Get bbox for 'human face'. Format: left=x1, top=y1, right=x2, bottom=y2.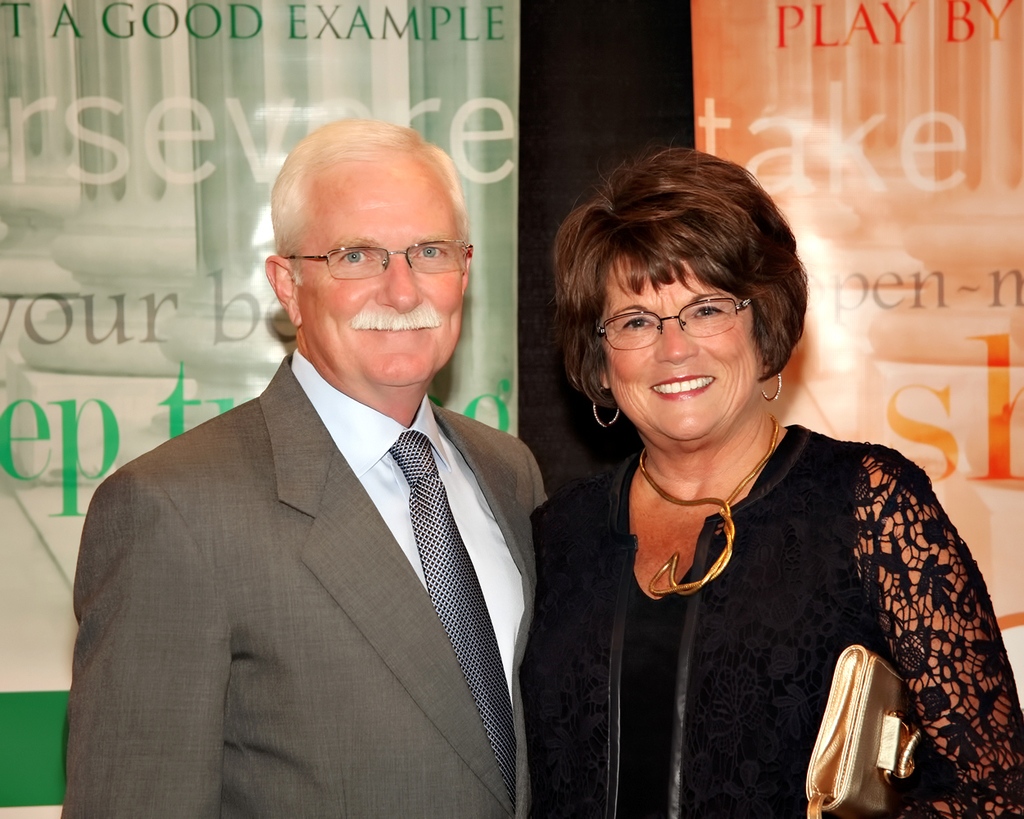
left=598, top=246, right=759, bottom=443.
